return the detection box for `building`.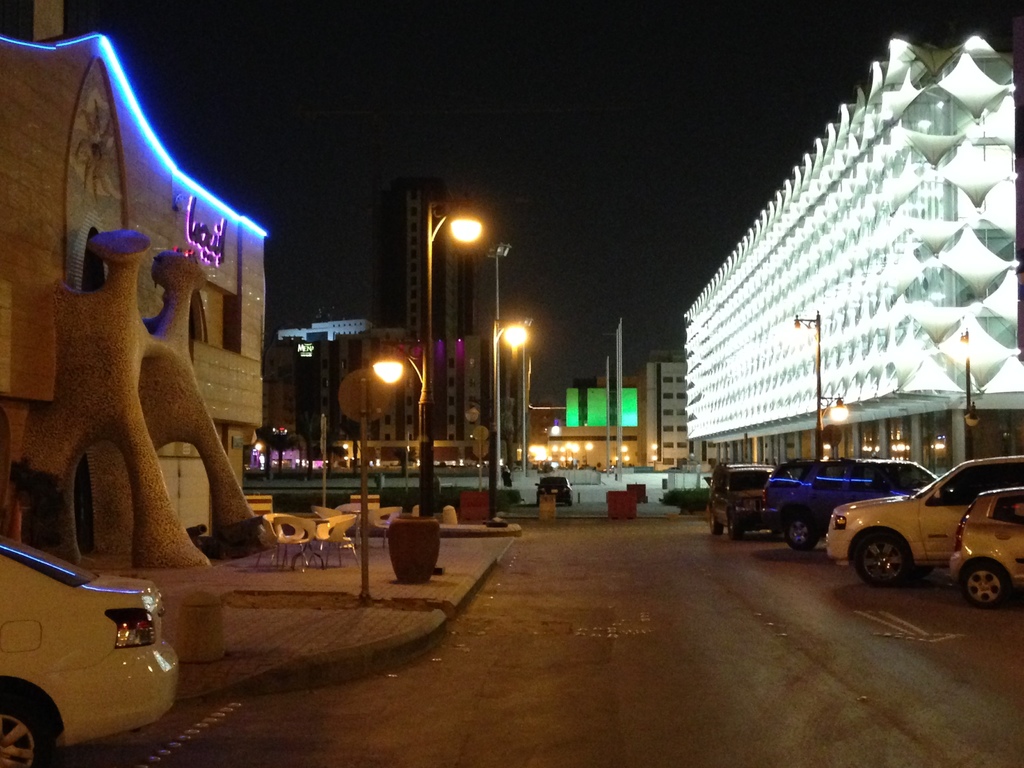
[left=273, top=328, right=495, bottom=467].
